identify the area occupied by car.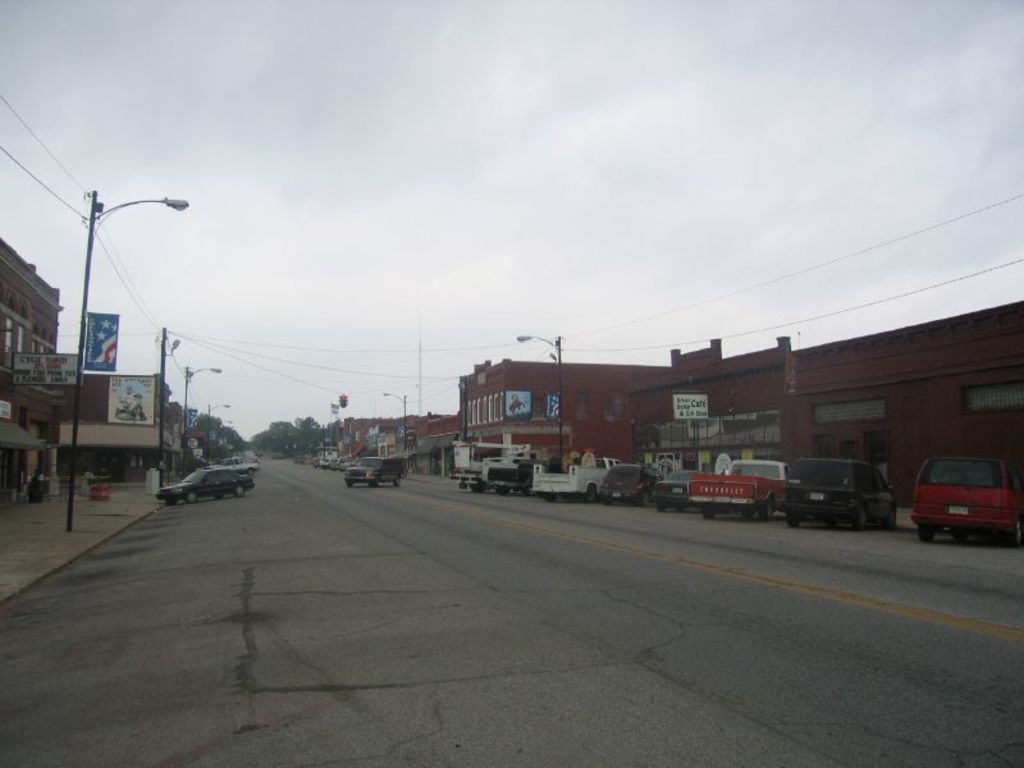
Area: crop(908, 458, 1023, 550).
